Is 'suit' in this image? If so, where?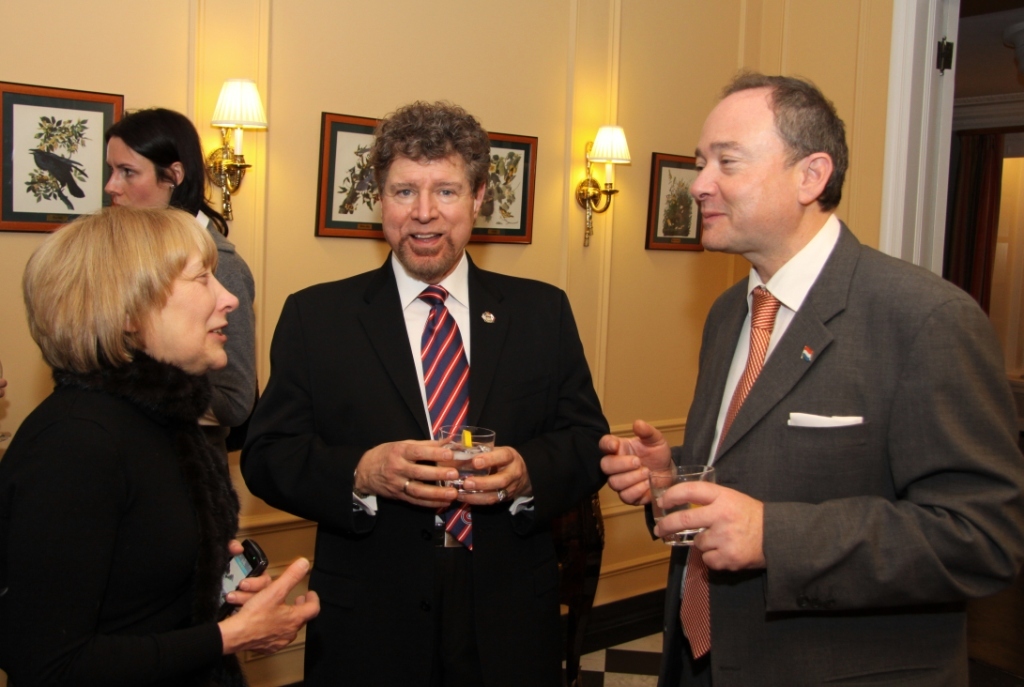
Yes, at 239 250 612 686.
